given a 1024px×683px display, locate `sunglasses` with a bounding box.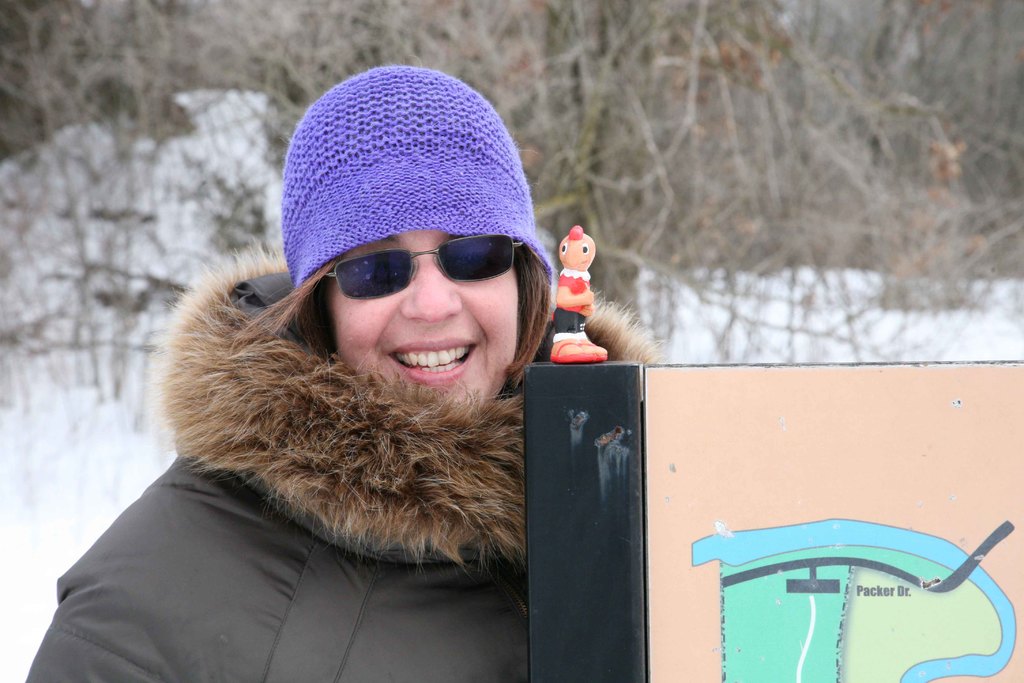
Located: box=[328, 235, 522, 302].
